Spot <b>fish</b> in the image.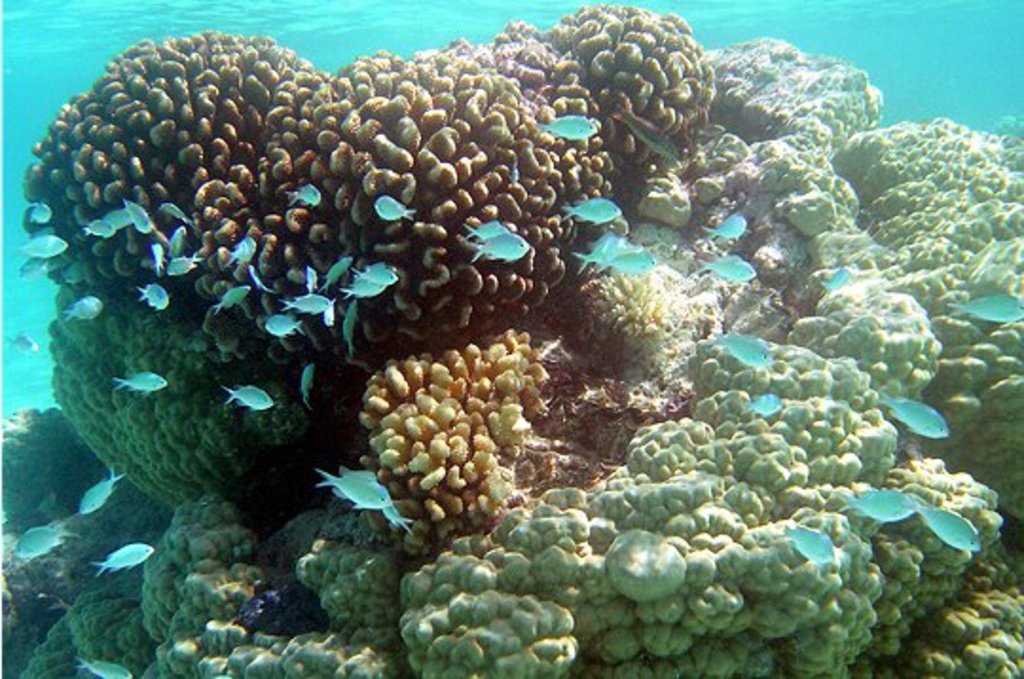
<b>fish</b> found at left=838, top=486, right=918, bottom=520.
